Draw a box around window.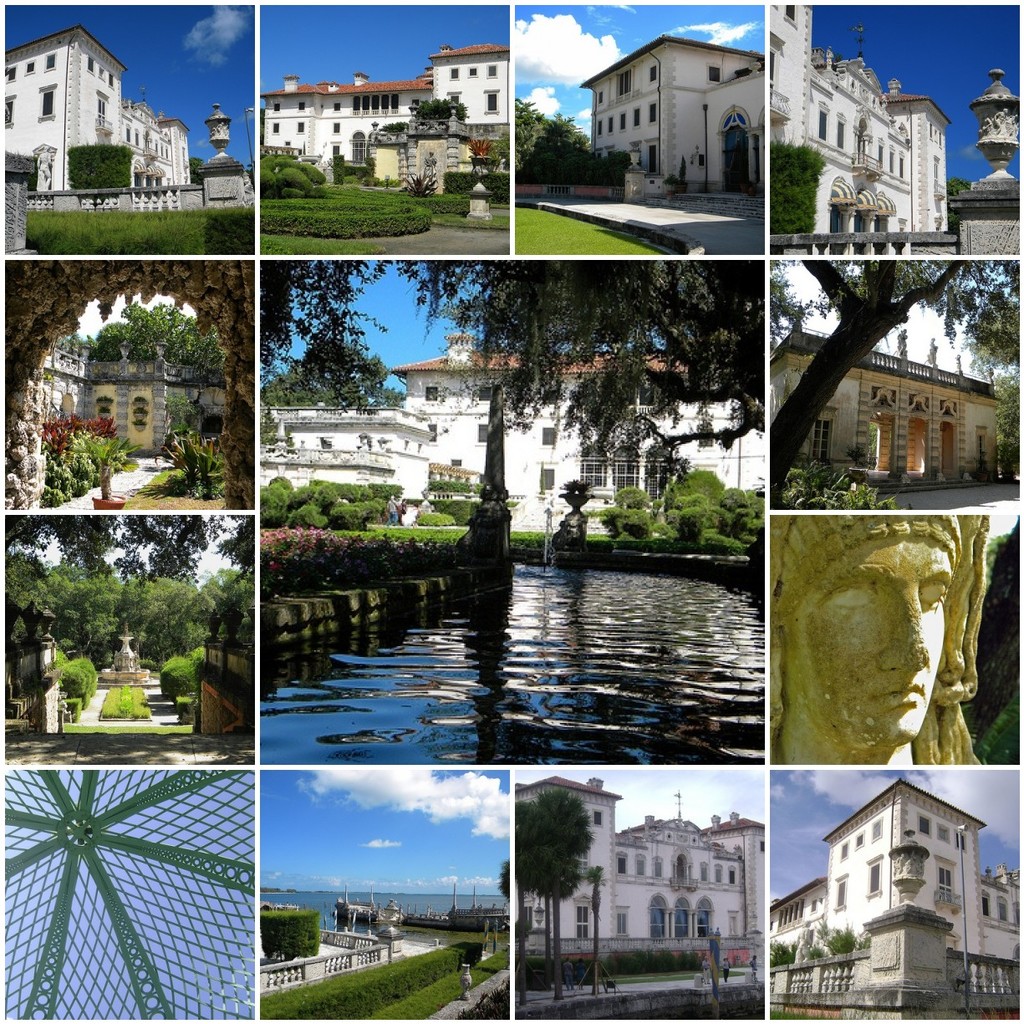
(451,458,462,468).
